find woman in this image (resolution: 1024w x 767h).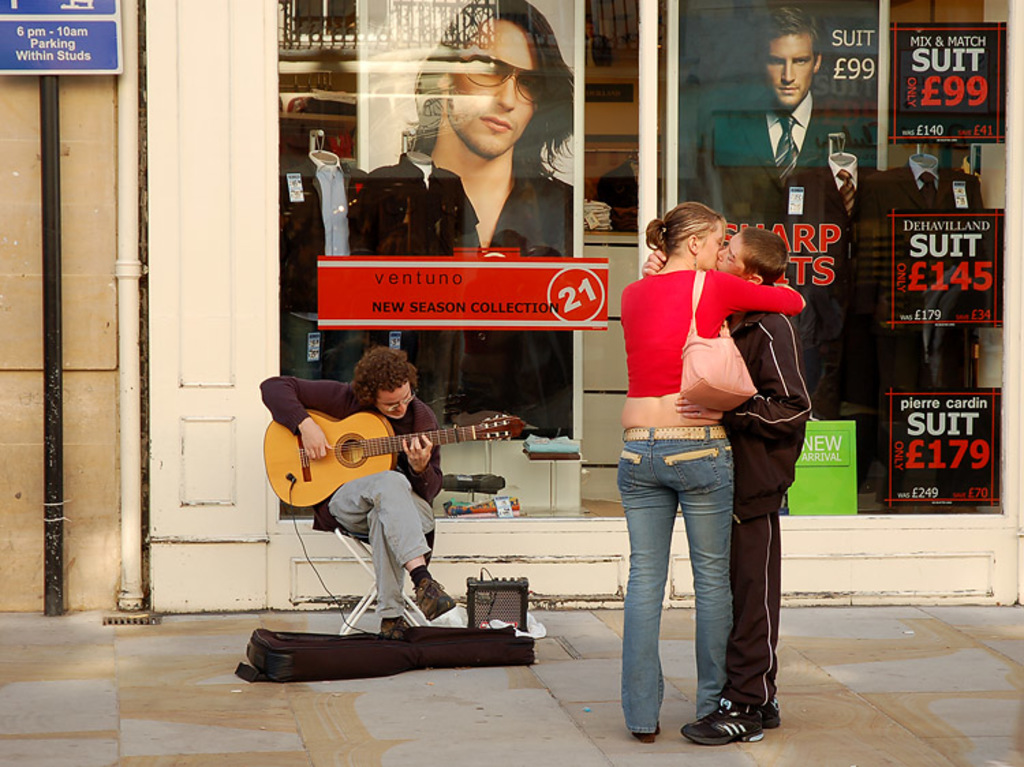
x1=587 y1=158 x2=819 y2=707.
